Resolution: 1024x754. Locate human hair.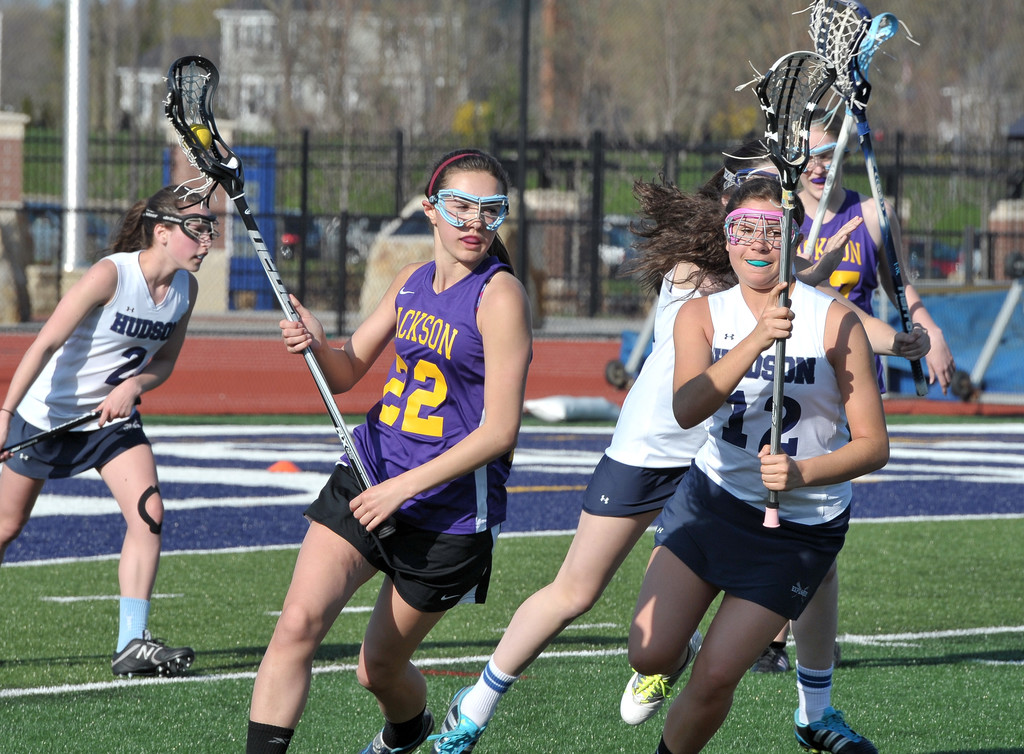
<bbox>642, 170, 724, 307</bbox>.
